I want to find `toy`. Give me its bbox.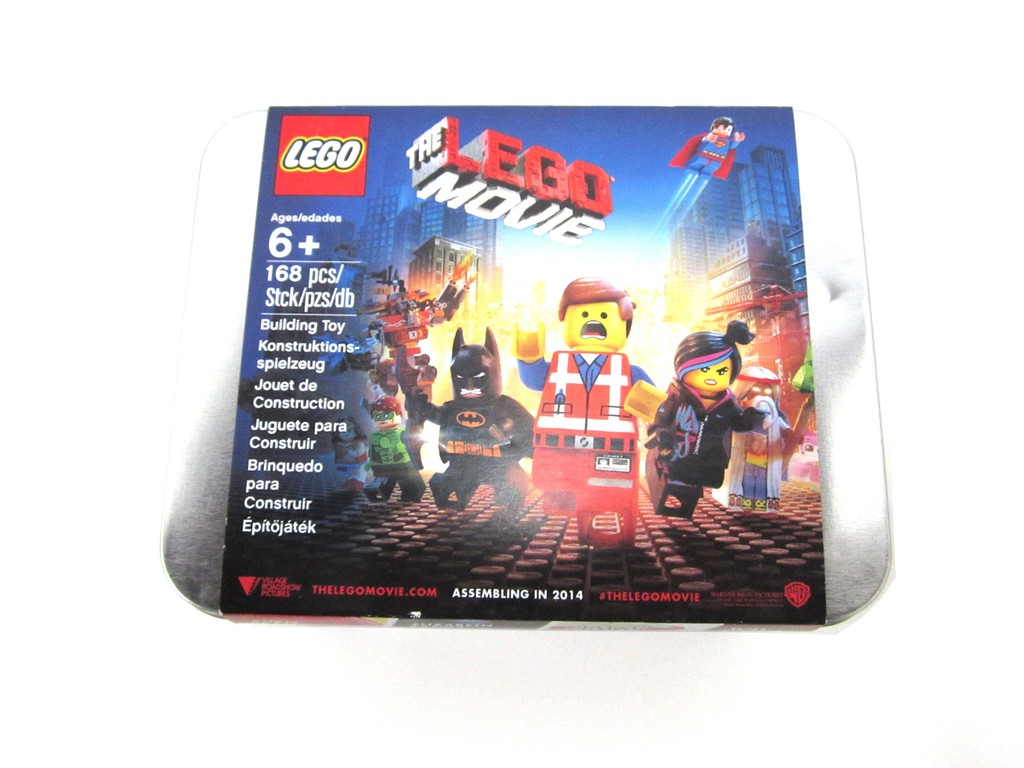
(721,365,799,520).
